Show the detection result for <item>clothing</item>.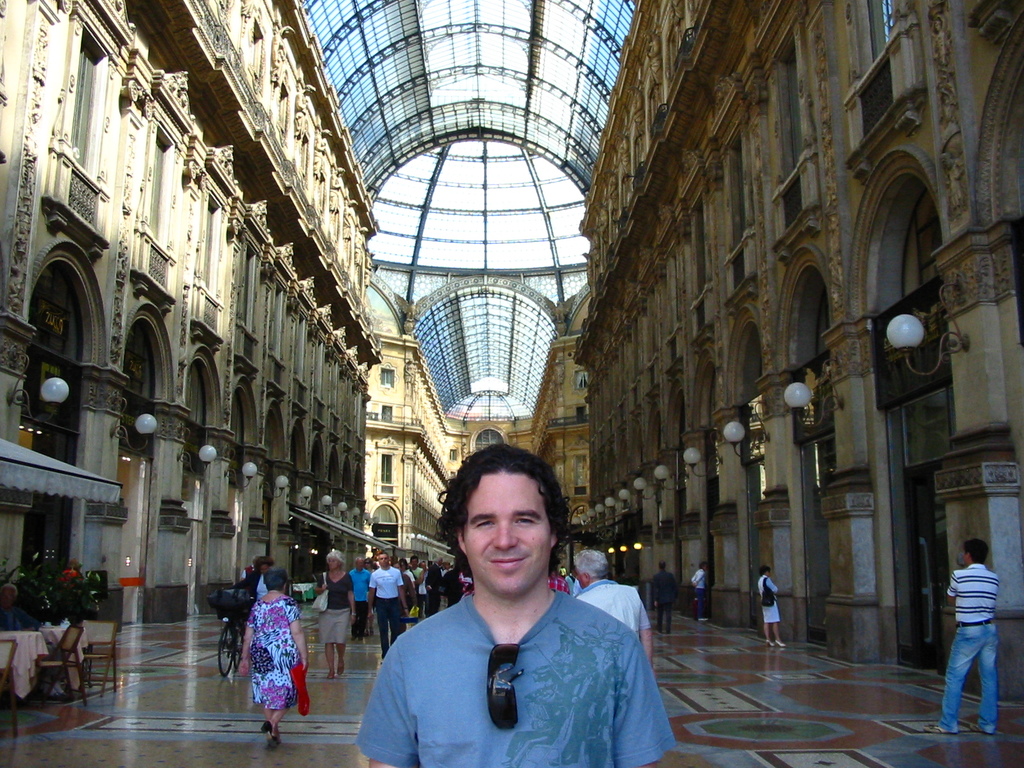
(319, 574, 352, 644).
